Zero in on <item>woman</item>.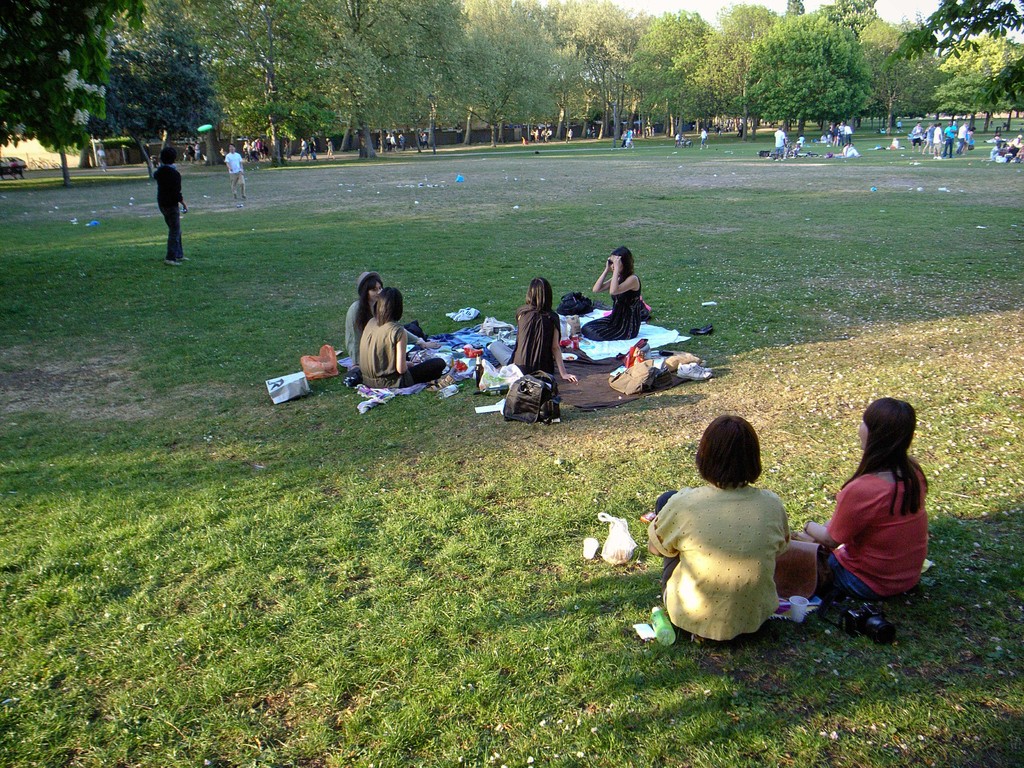
Zeroed in: bbox=[584, 247, 646, 341].
